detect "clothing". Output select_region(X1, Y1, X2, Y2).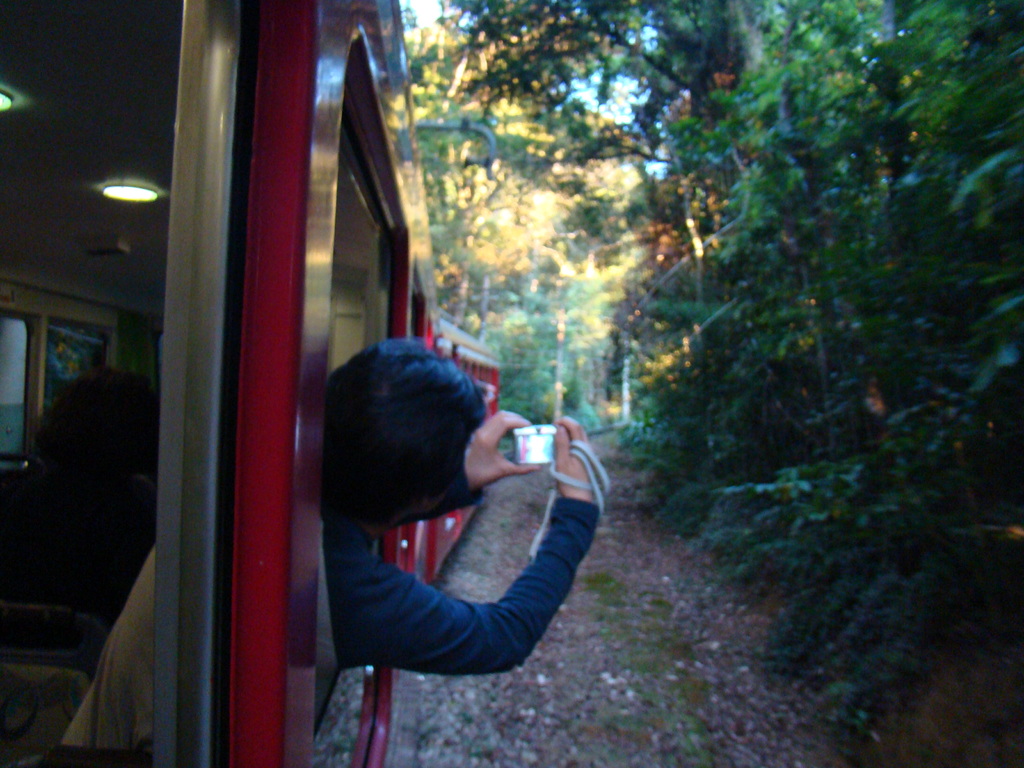
select_region(324, 507, 600, 676).
